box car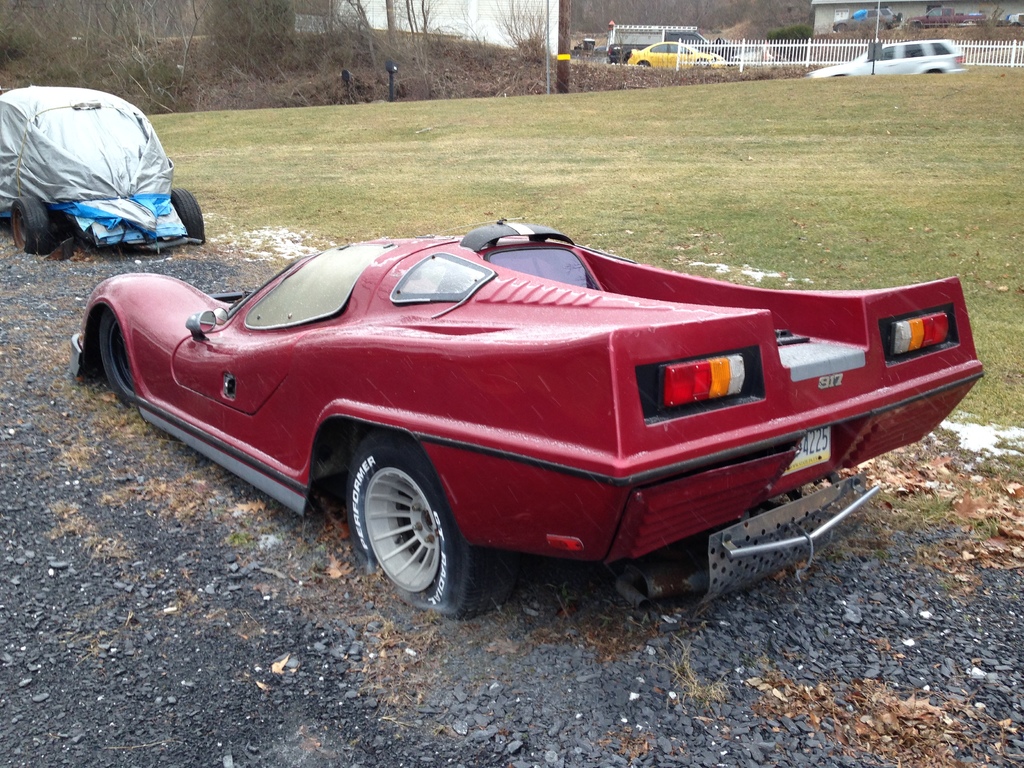
l=810, t=38, r=964, b=84
